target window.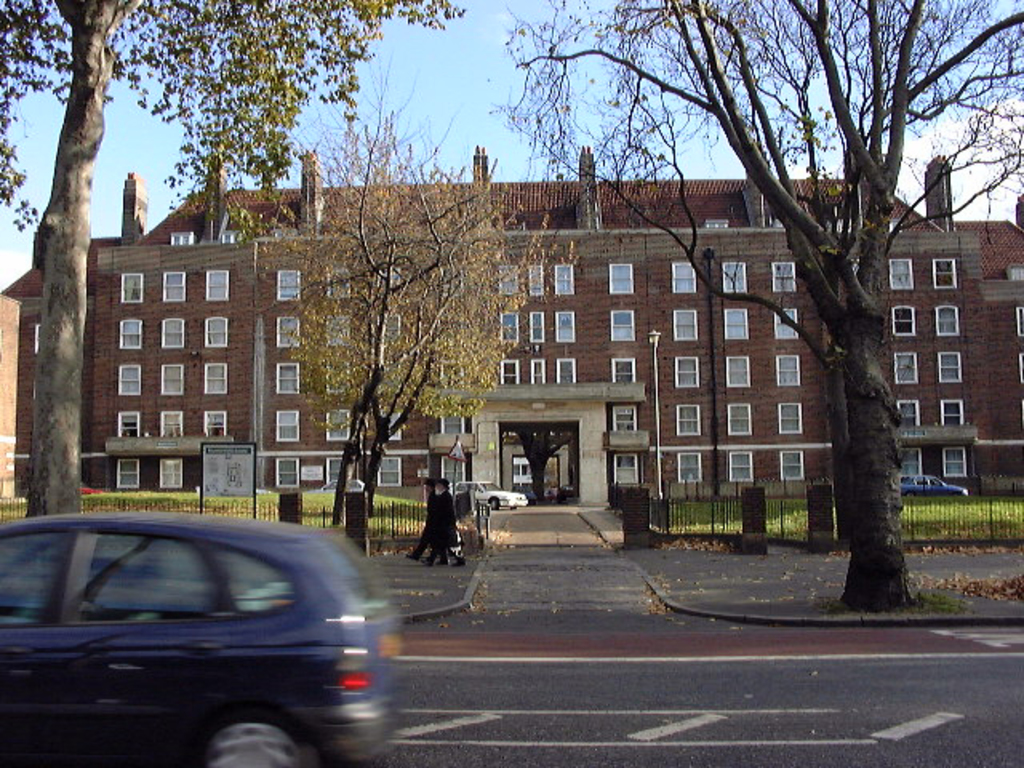
Target region: [left=731, top=451, right=754, bottom=480].
